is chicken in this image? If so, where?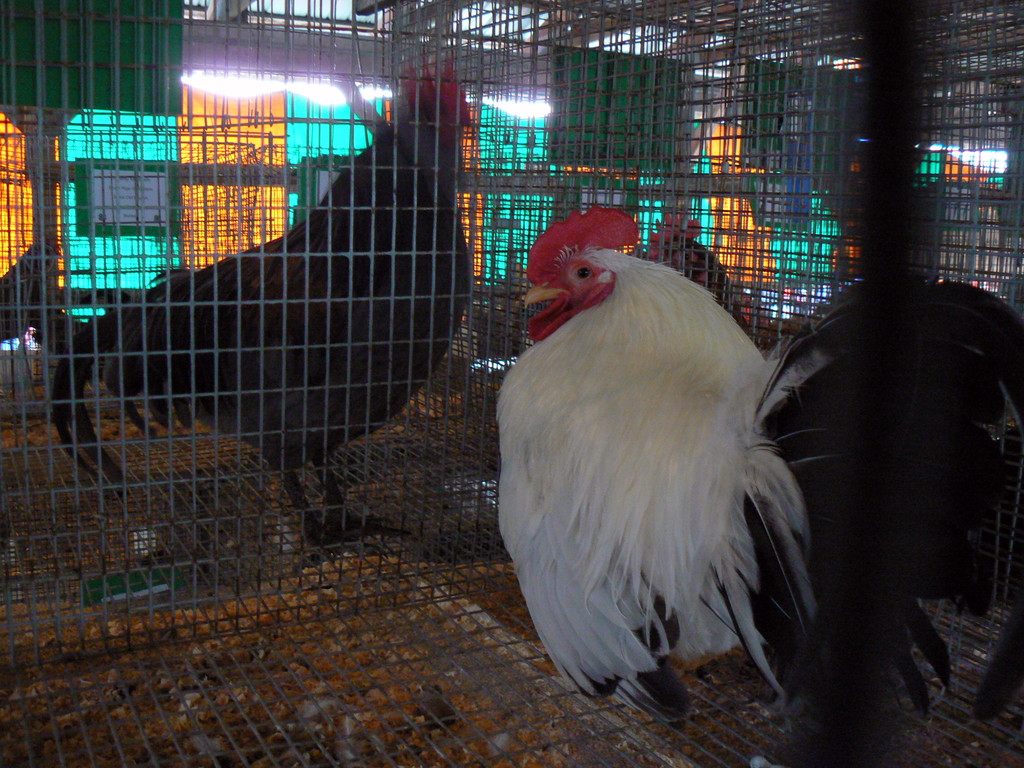
Yes, at select_region(506, 184, 1021, 767).
